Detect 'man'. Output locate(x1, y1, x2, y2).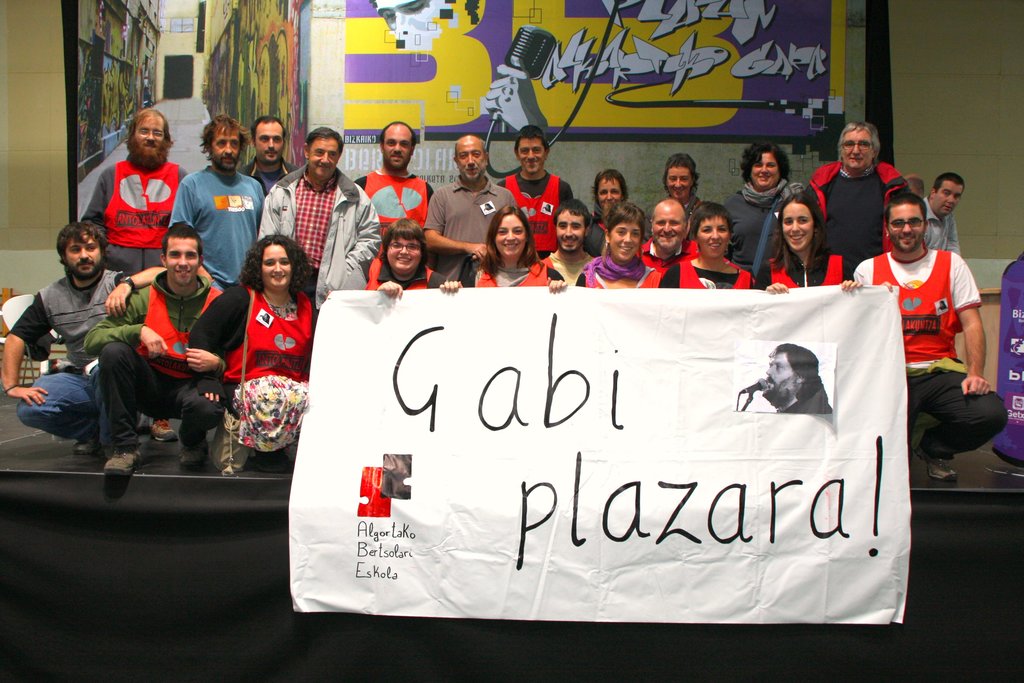
locate(0, 217, 178, 459).
